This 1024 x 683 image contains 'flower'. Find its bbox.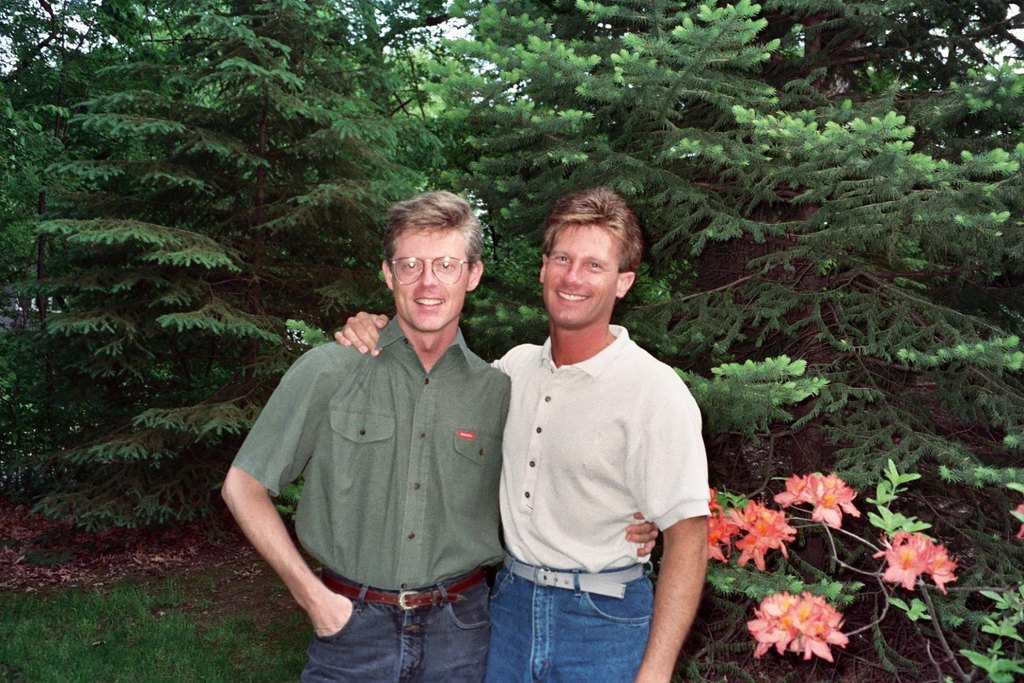
{"x1": 724, "y1": 497, "x2": 798, "y2": 574}.
